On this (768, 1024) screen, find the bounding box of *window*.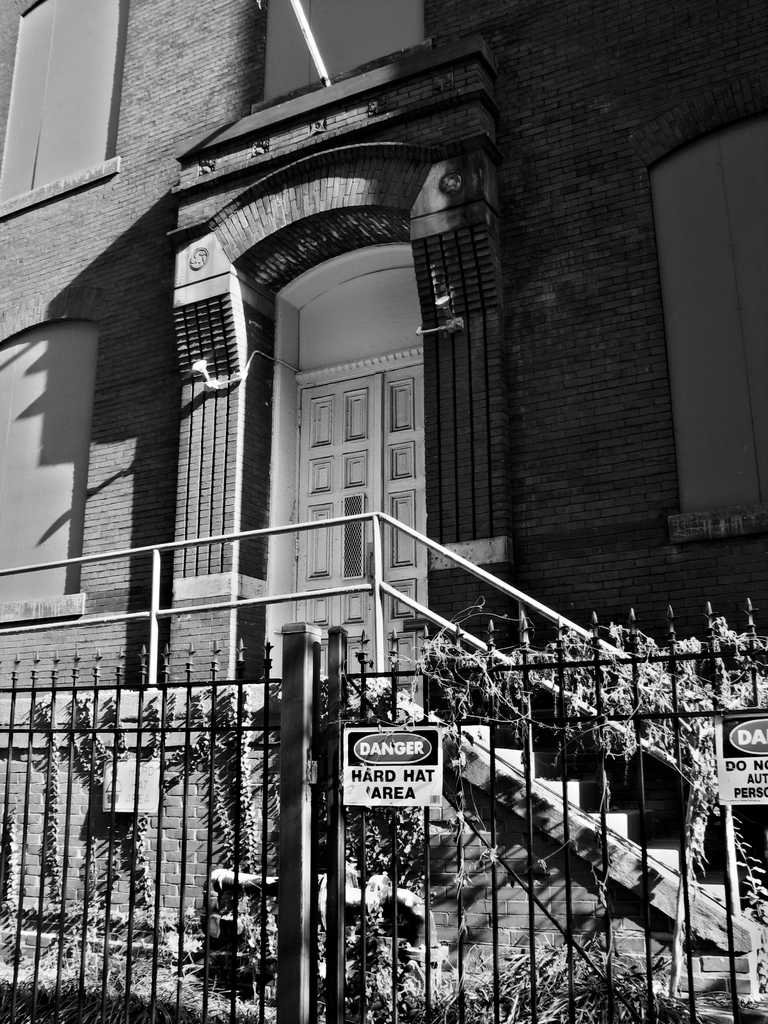
Bounding box: [x1=250, y1=0, x2=429, y2=104].
